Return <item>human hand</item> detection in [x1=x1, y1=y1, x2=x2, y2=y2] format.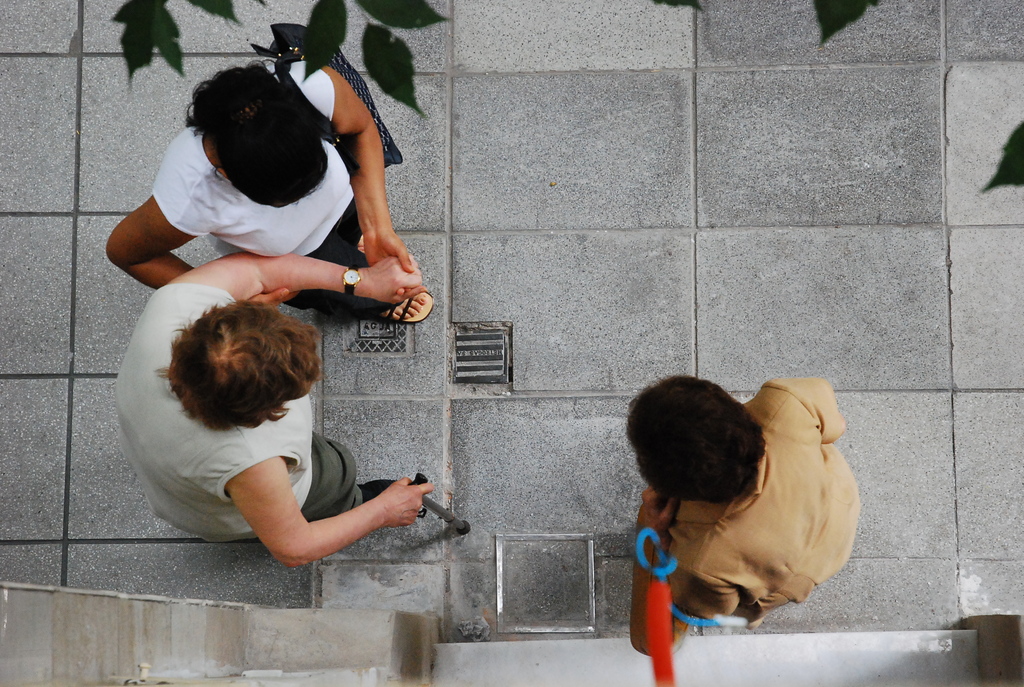
[x1=354, y1=486, x2=436, y2=551].
